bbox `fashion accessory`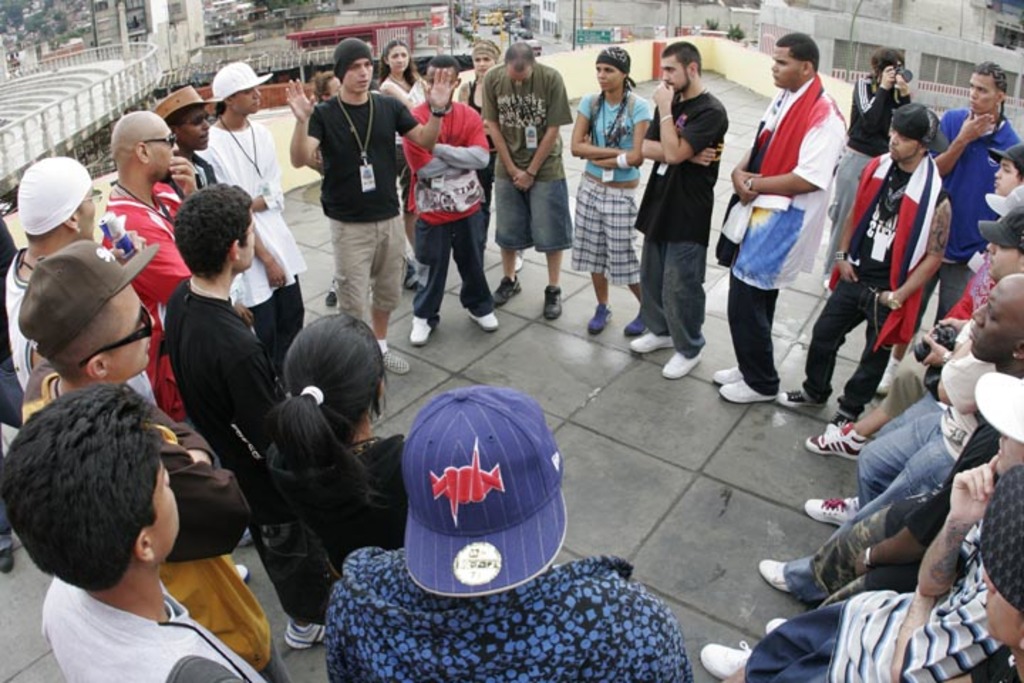
bbox=(16, 238, 166, 366)
